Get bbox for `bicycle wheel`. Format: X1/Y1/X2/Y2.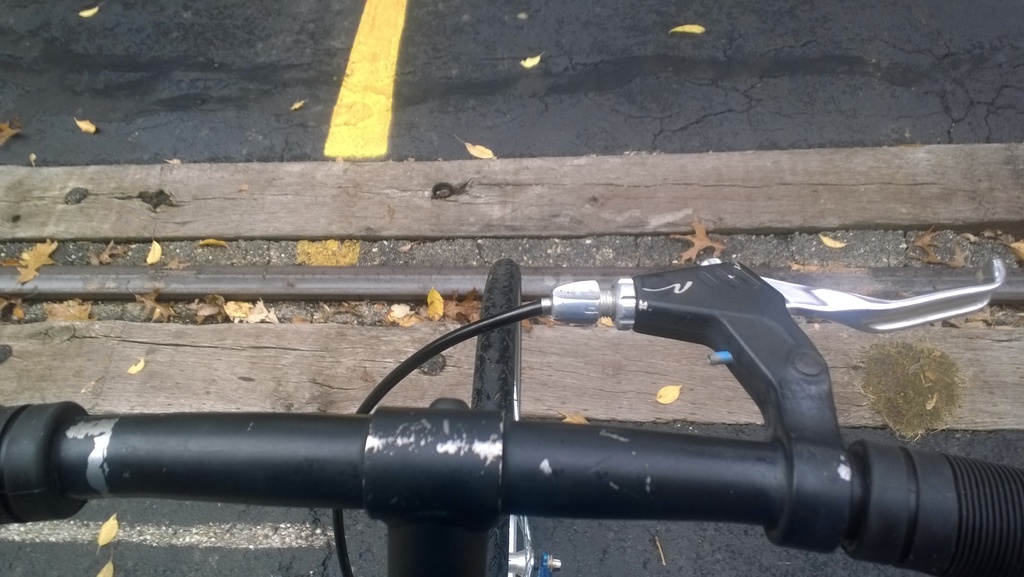
469/265/509/576.
